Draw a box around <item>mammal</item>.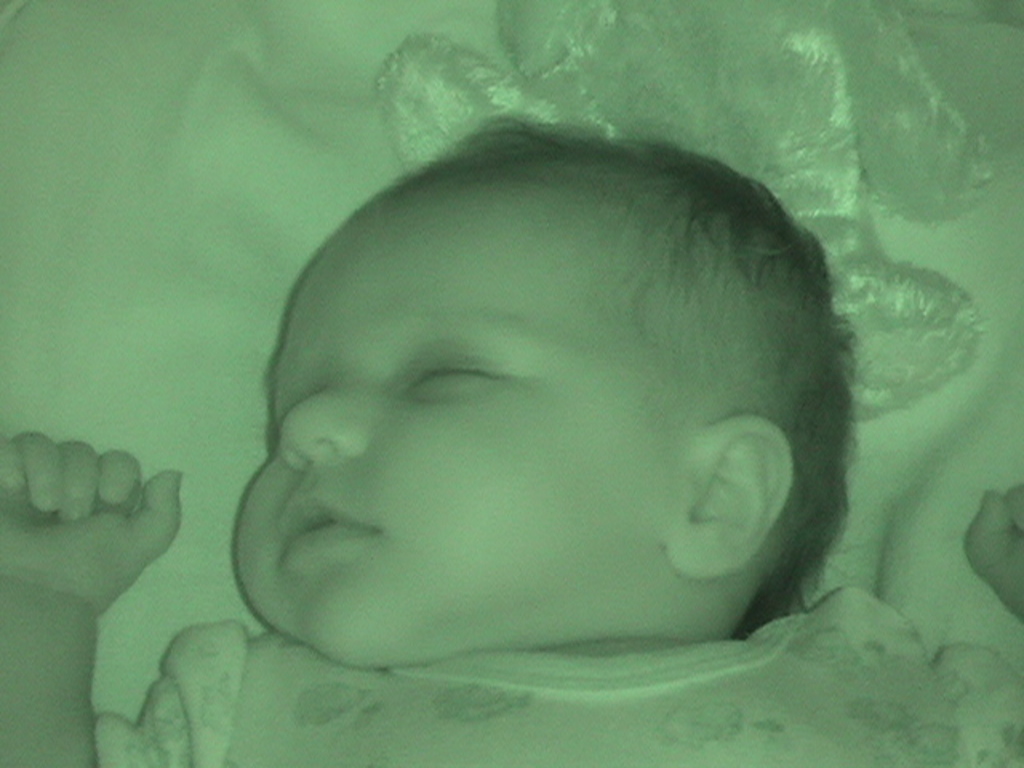
select_region(0, 118, 1022, 766).
